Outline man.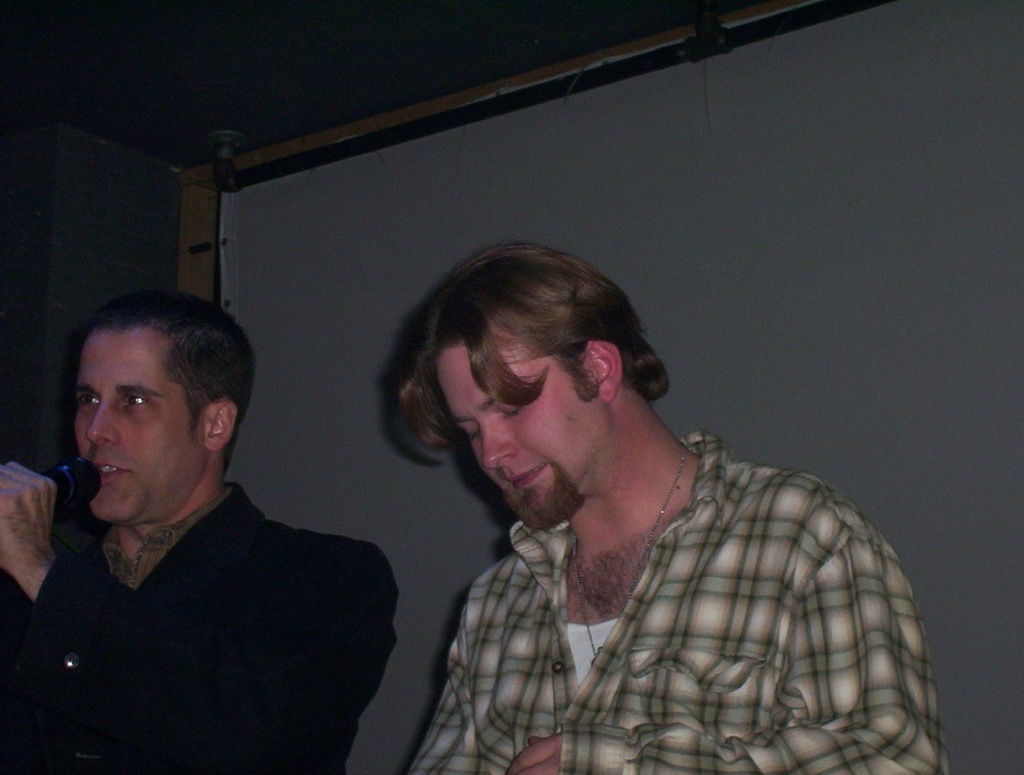
Outline: <box>1,306,409,754</box>.
